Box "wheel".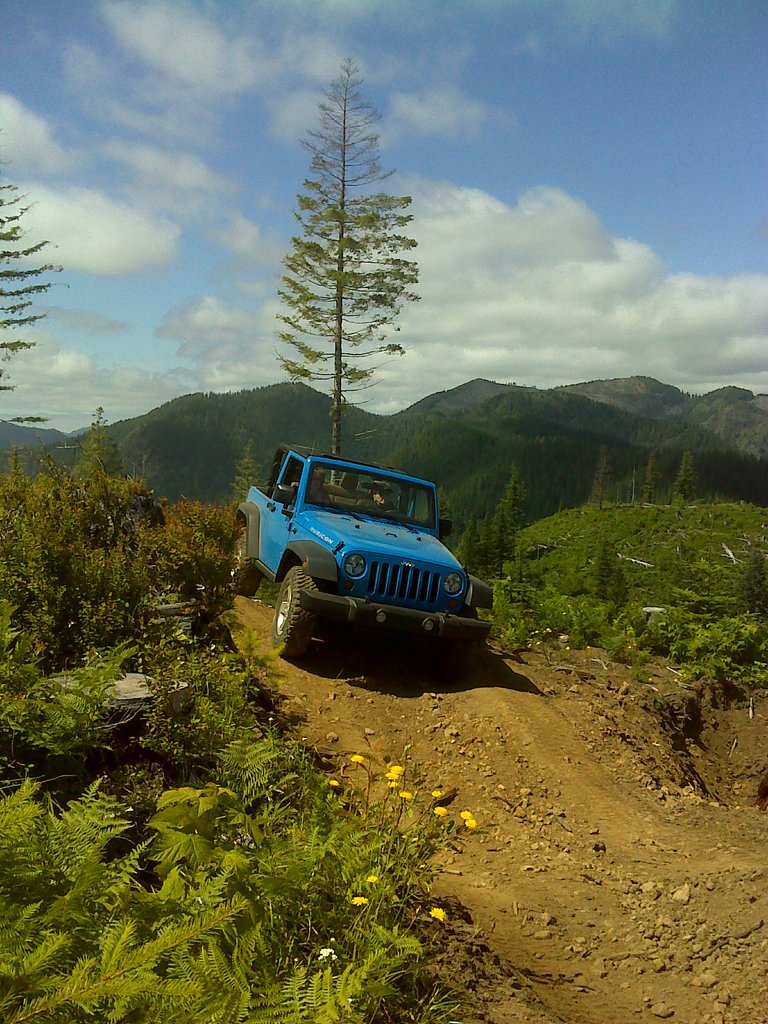
box=[268, 549, 326, 648].
